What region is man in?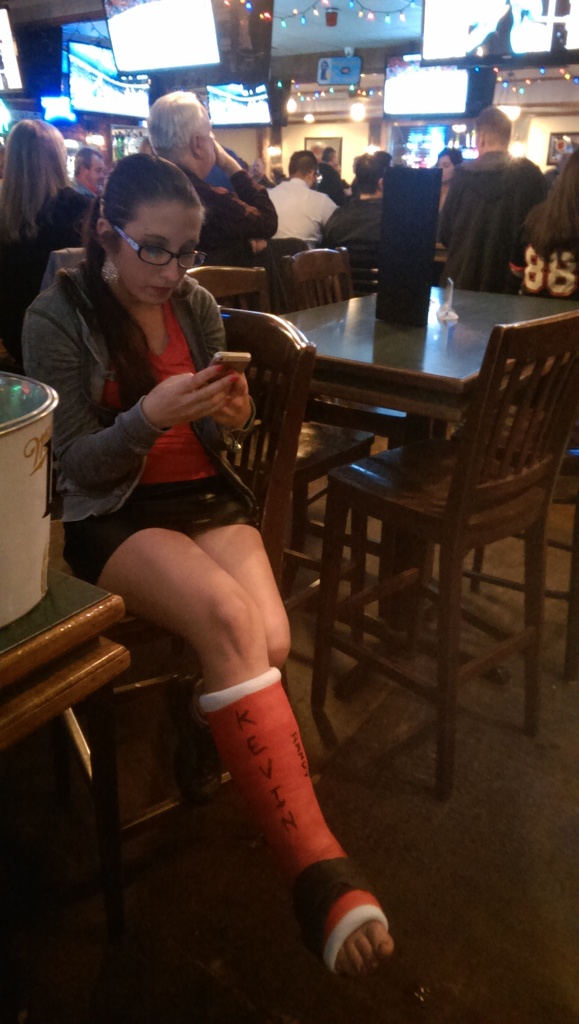
[x1=65, y1=143, x2=111, y2=199].
